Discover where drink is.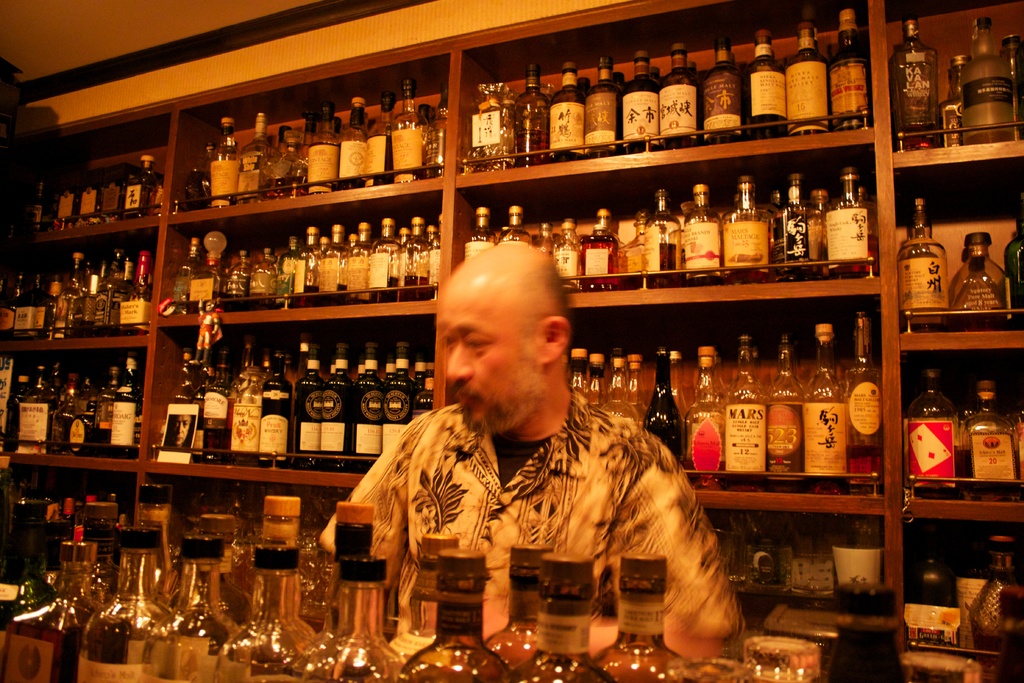
Discovered at <bbox>960, 17, 1020, 147</bbox>.
